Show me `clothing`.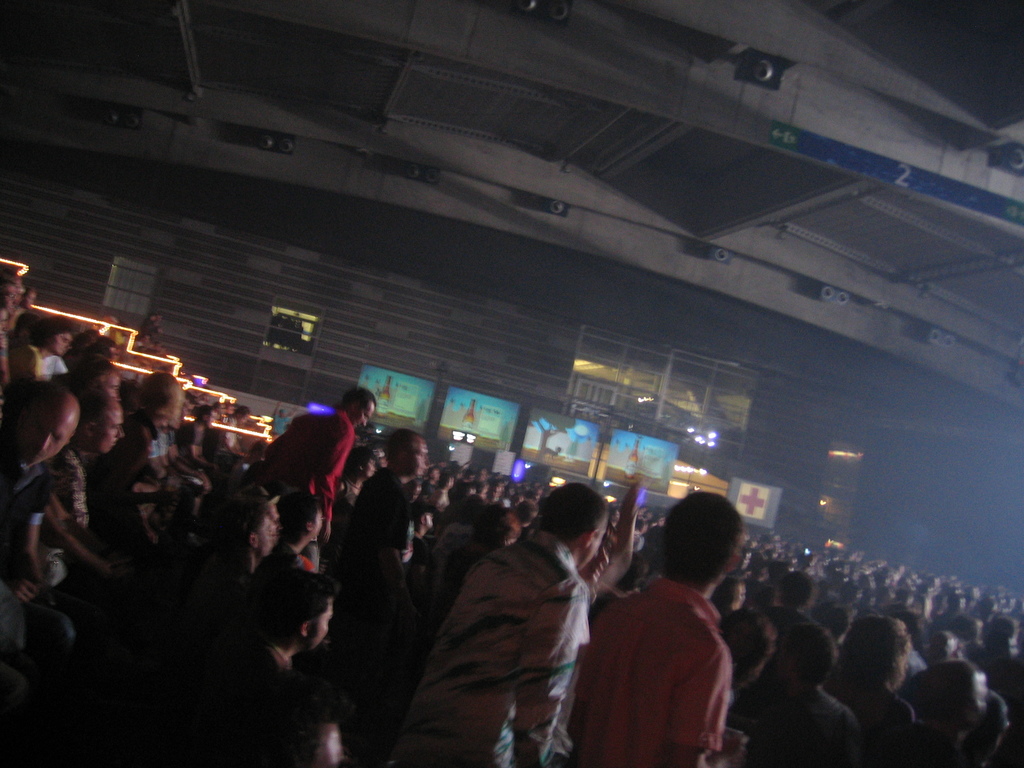
`clothing` is here: 577/550/755/758.
